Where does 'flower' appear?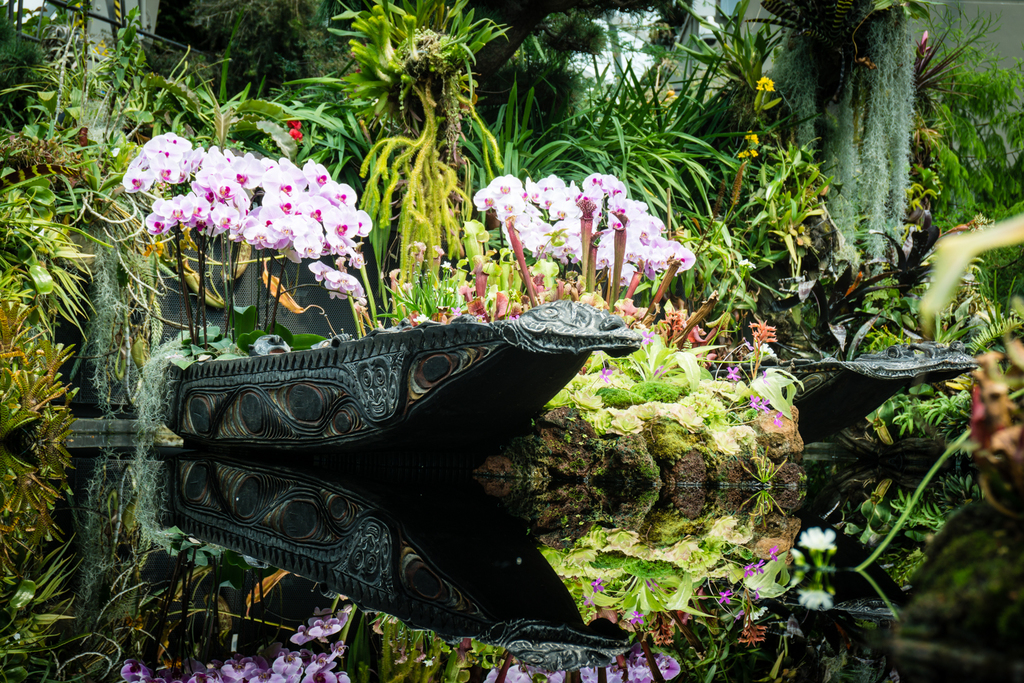
Appears at {"x1": 592, "y1": 575, "x2": 606, "y2": 594}.
